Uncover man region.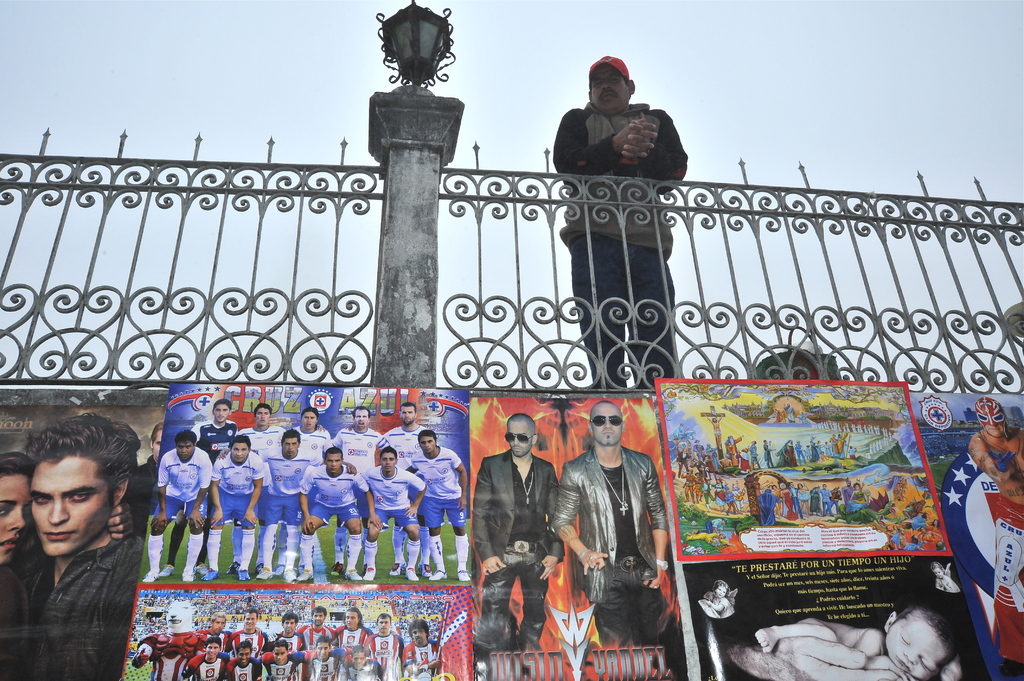
Uncovered: bbox=(303, 399, 333, 549).
